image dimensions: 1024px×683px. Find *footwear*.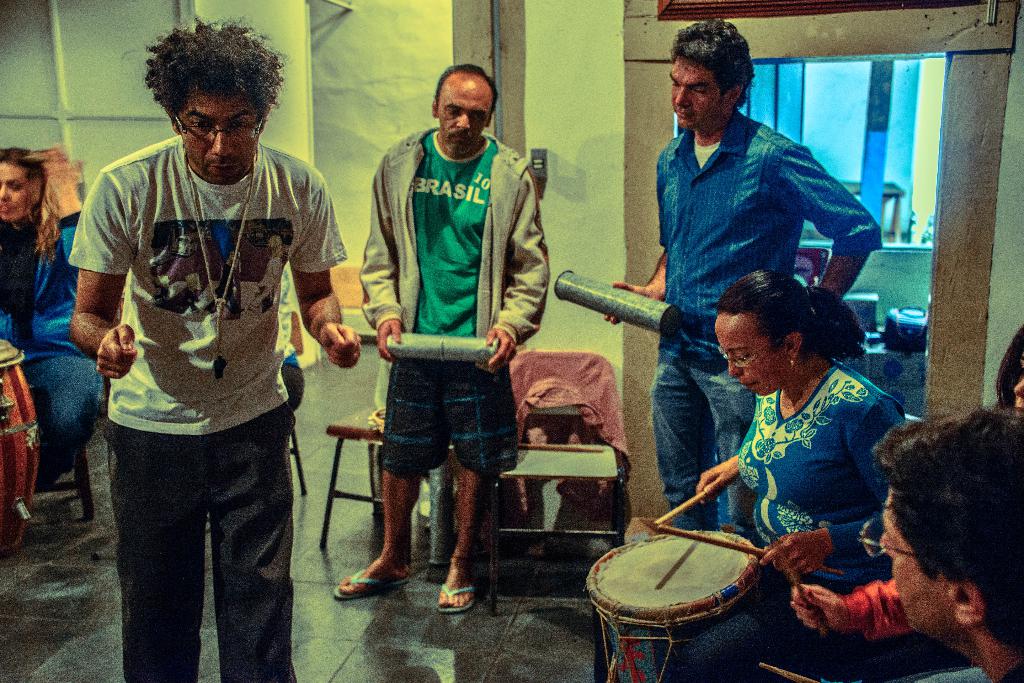
[440,583,477,614].
